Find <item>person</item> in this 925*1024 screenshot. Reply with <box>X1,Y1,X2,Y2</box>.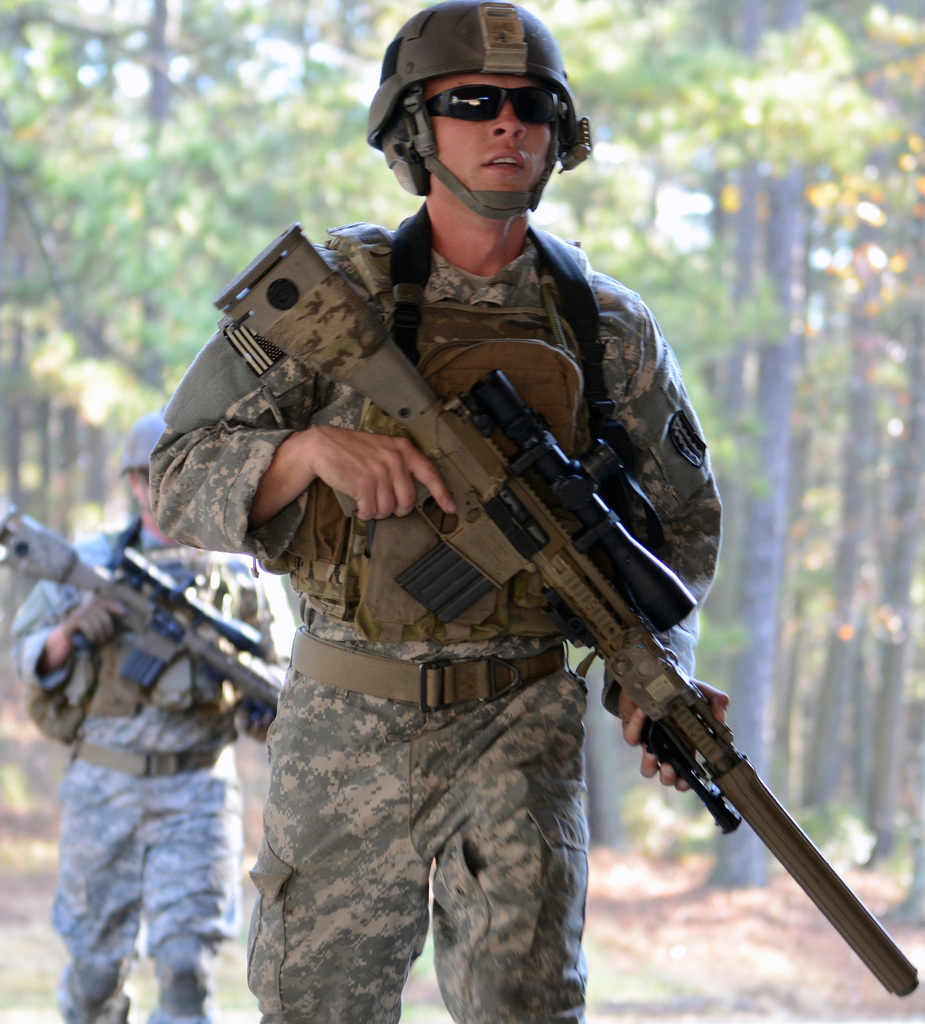
<box>147,74,720,1023</box>.
